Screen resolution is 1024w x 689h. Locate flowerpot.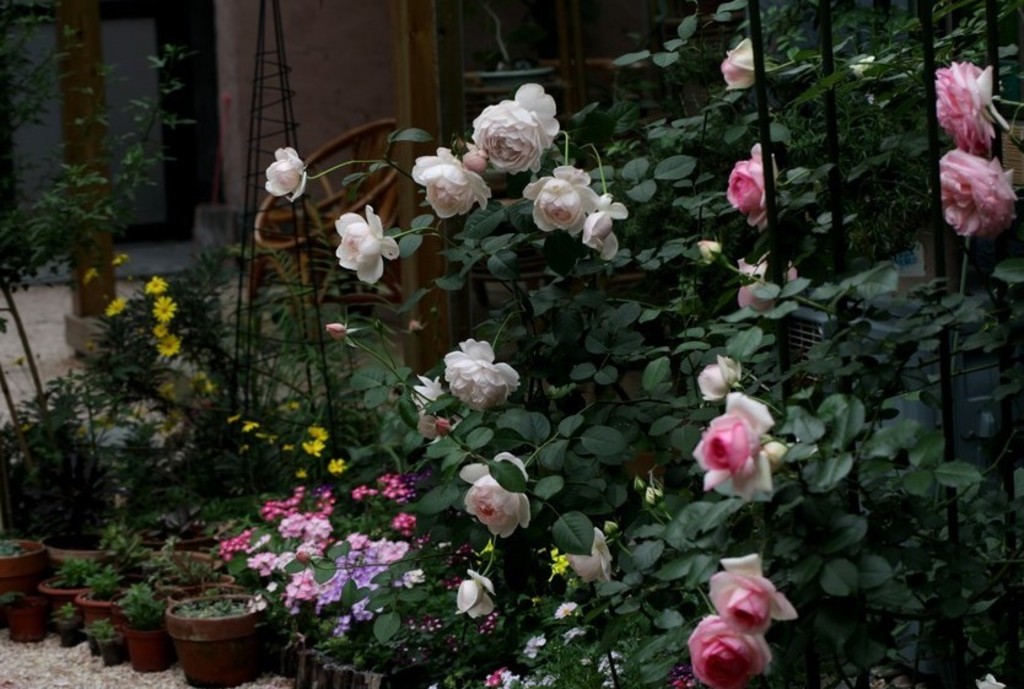
locate(42, 526, 130, 566).
